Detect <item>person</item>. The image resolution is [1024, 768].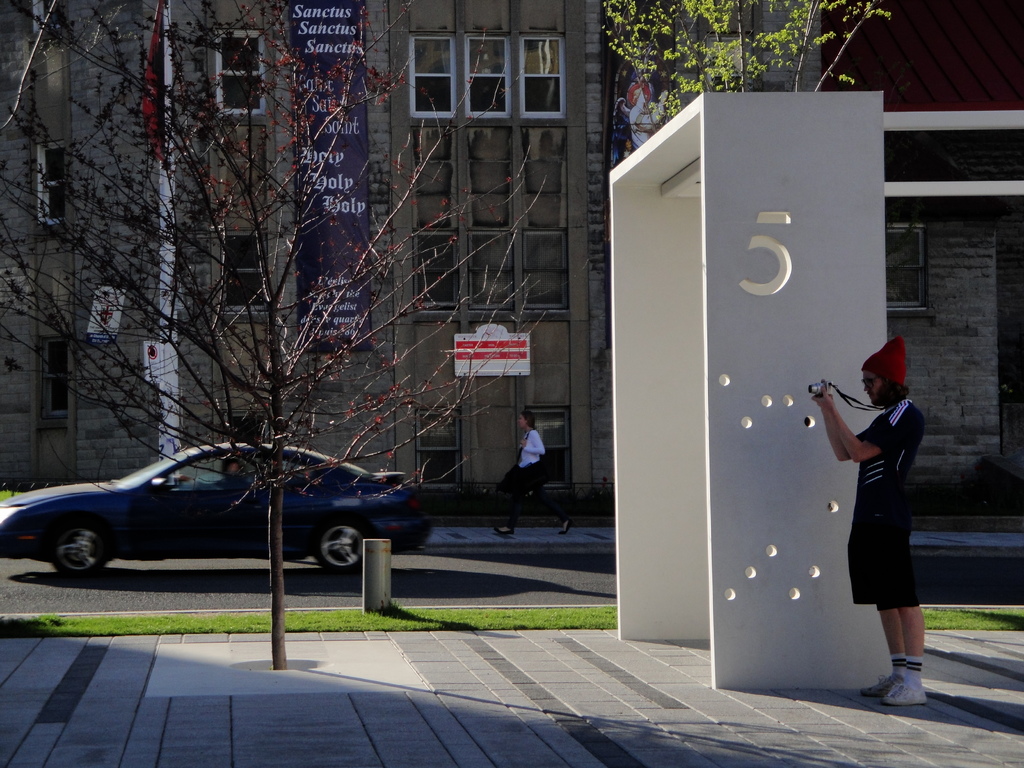
<bbox>499, 404, 578, 537</bbox>.
